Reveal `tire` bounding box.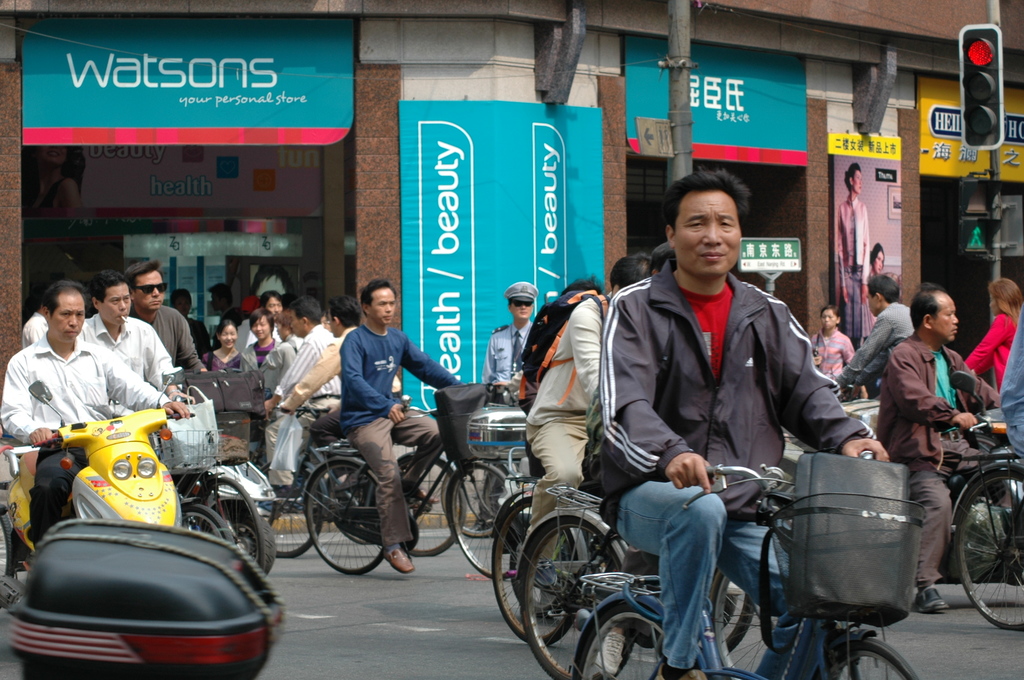
Revealed: bbox=[515, 511, 627, 679].
